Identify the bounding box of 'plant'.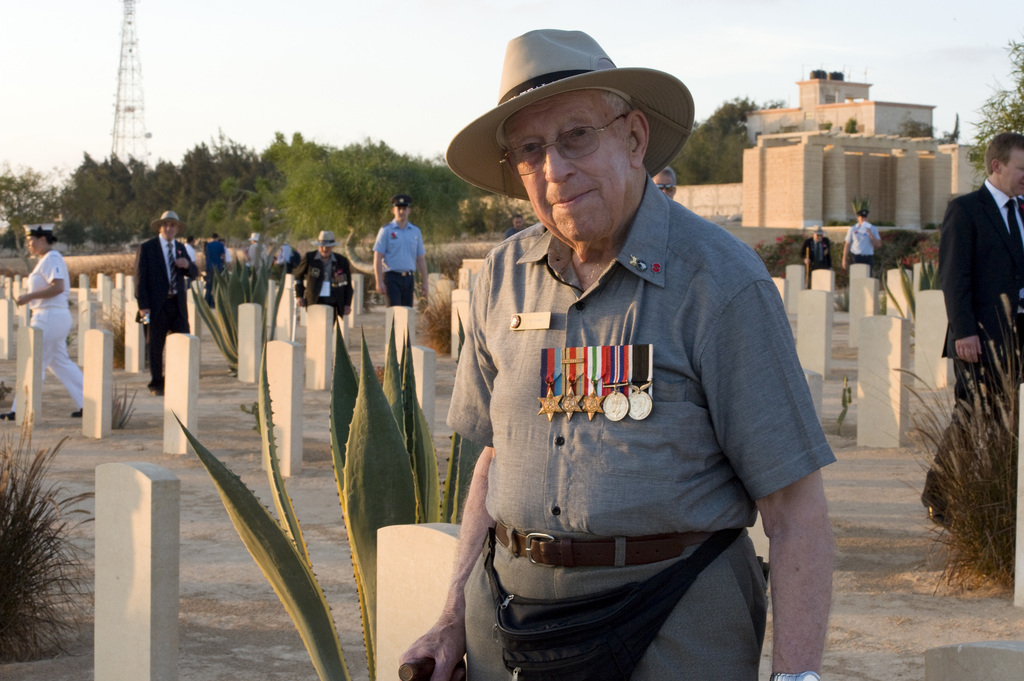
<bbox>0, 390, 97, 664</bbox>.
